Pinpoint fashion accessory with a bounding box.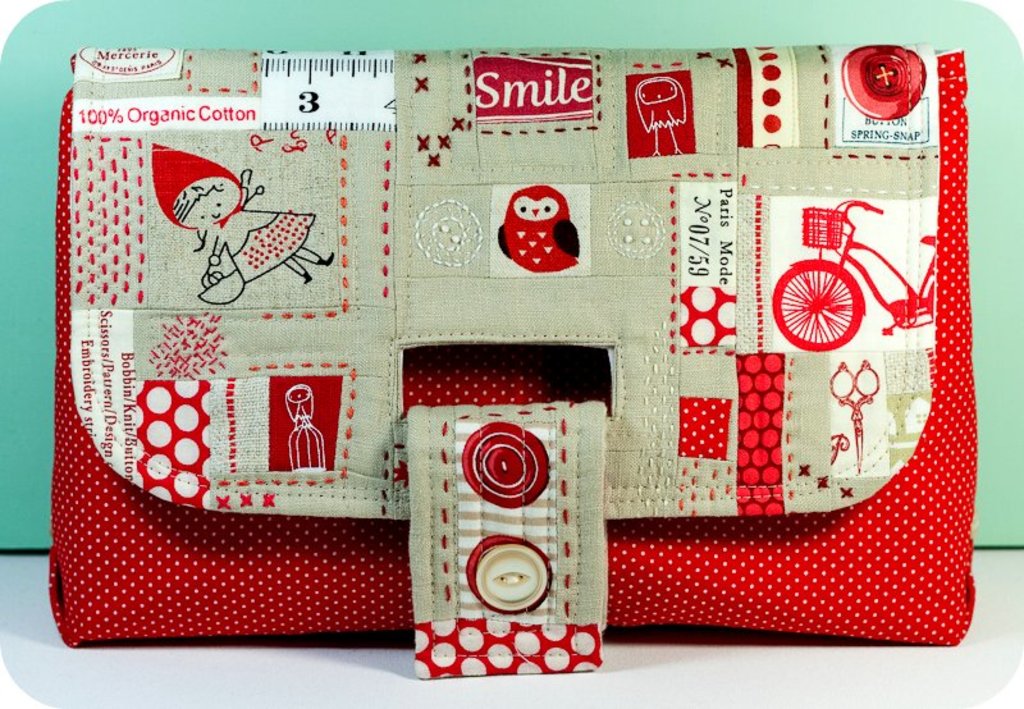
<region>42, 44, 980, 687</region>.
